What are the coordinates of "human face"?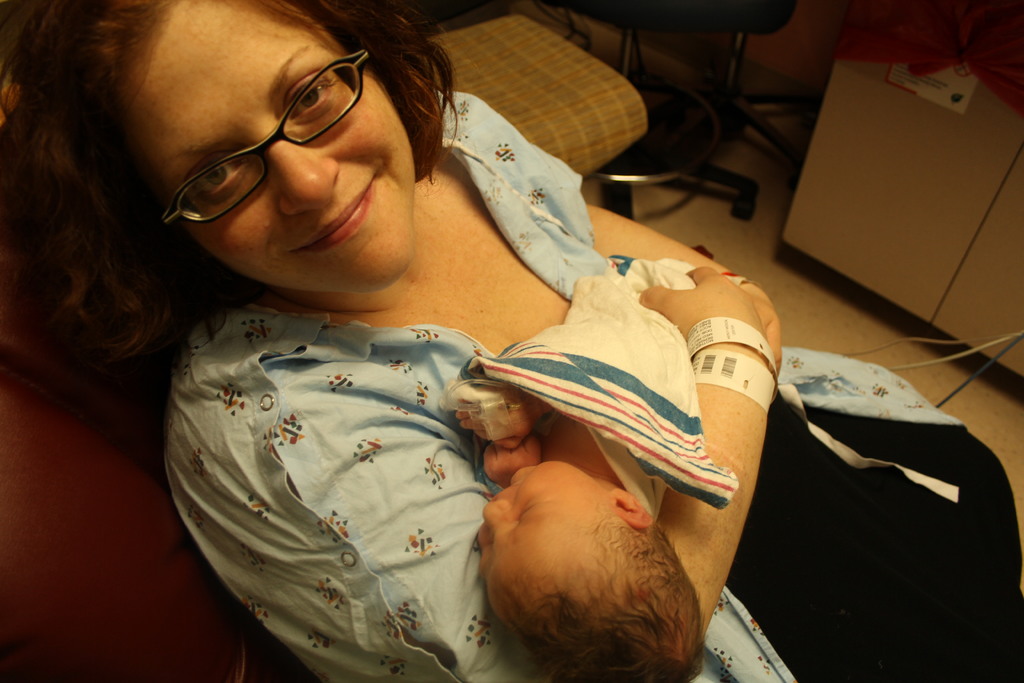
rect(120, 0, 421, 302).
